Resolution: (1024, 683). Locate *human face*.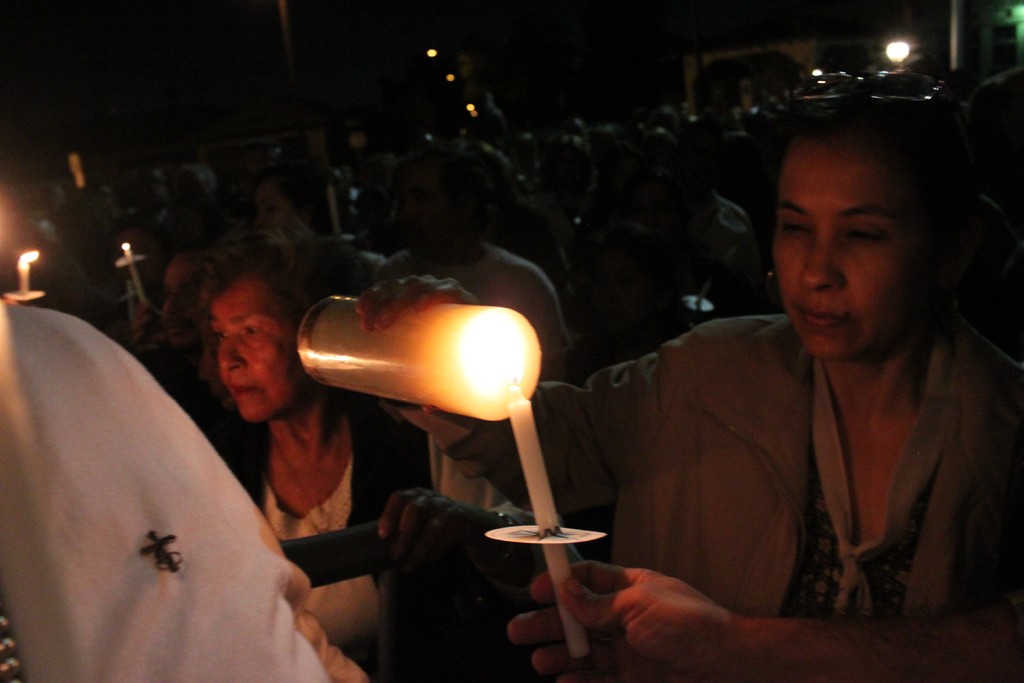
397,157,456,252.
